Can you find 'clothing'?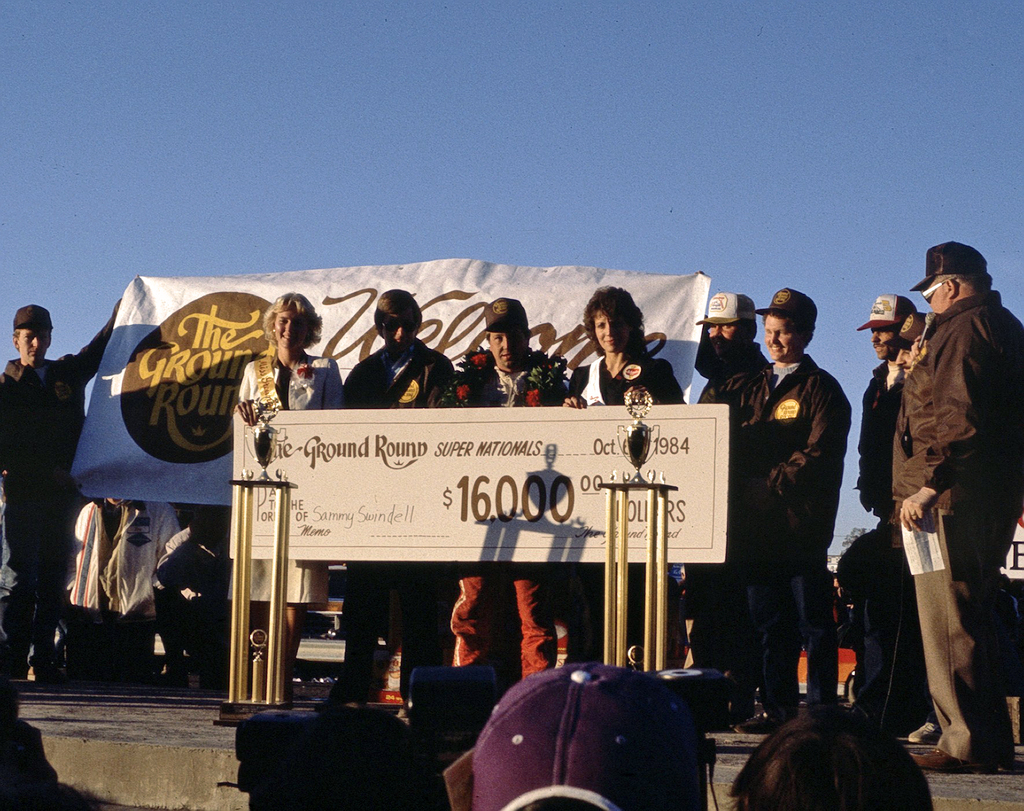
Yes, bounding box: select_region(883, 246, 1013, 687).
